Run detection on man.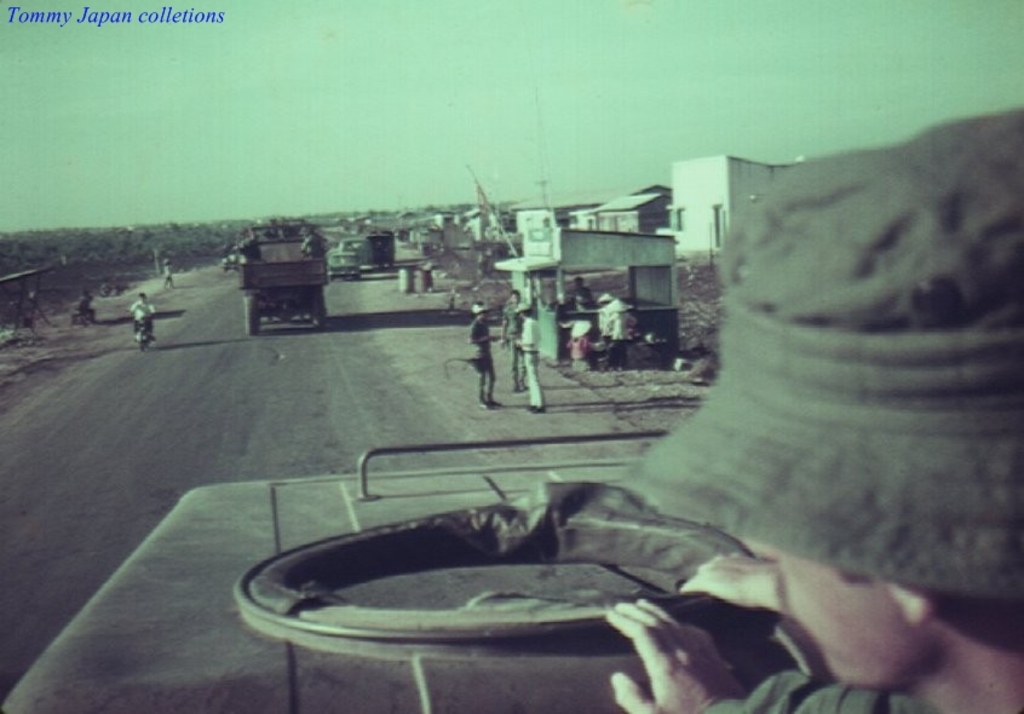
Result: x1=122, y1=295, x2=154, y2=341.
